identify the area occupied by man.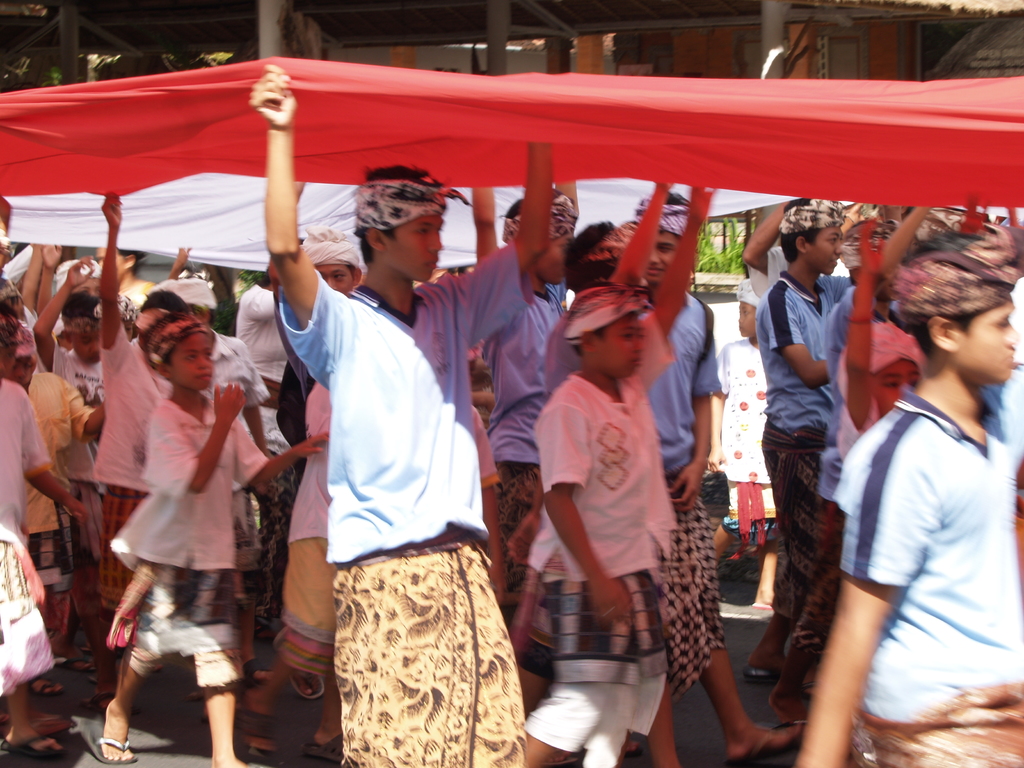
Area: <region>559, 189, 810, 762</region>.
